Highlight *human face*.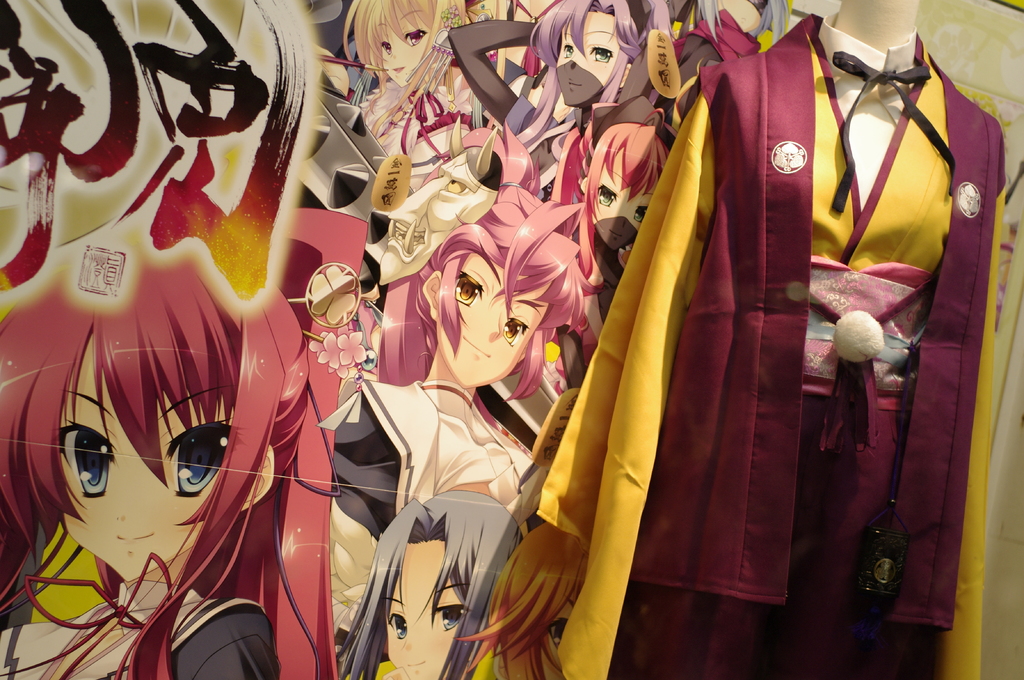
Highlighted region: [61, 332, 235, 584].
